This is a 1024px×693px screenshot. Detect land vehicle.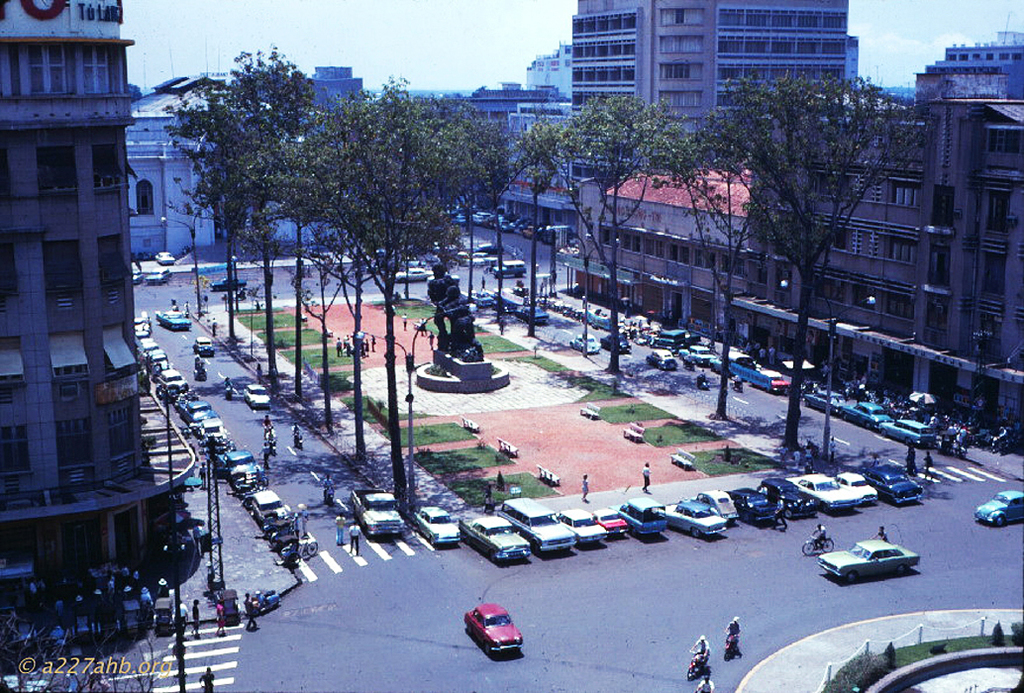
box(876, 414, 940, 448).
